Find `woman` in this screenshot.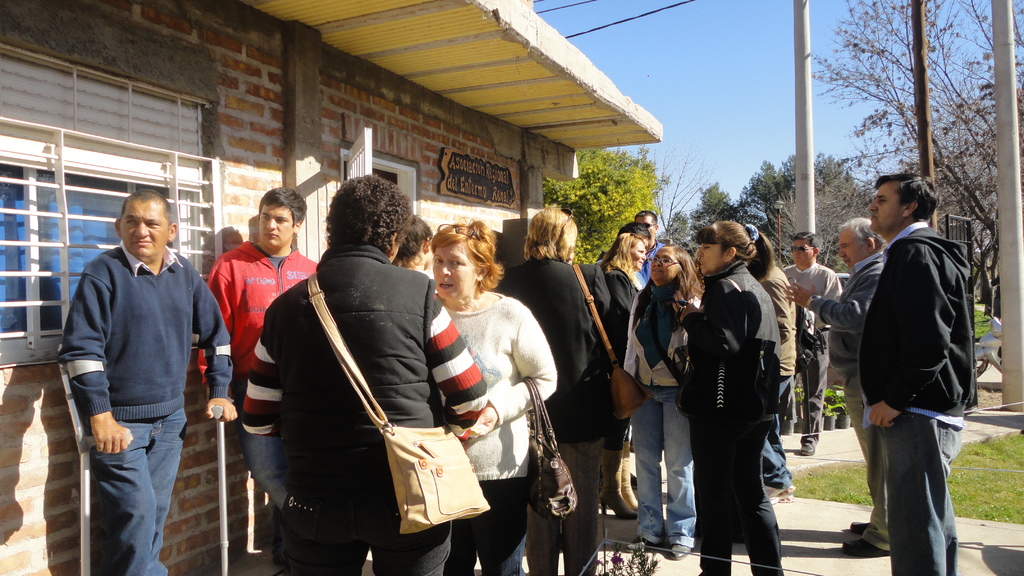
The bounding box for `woman` is (591,222,652,524).
